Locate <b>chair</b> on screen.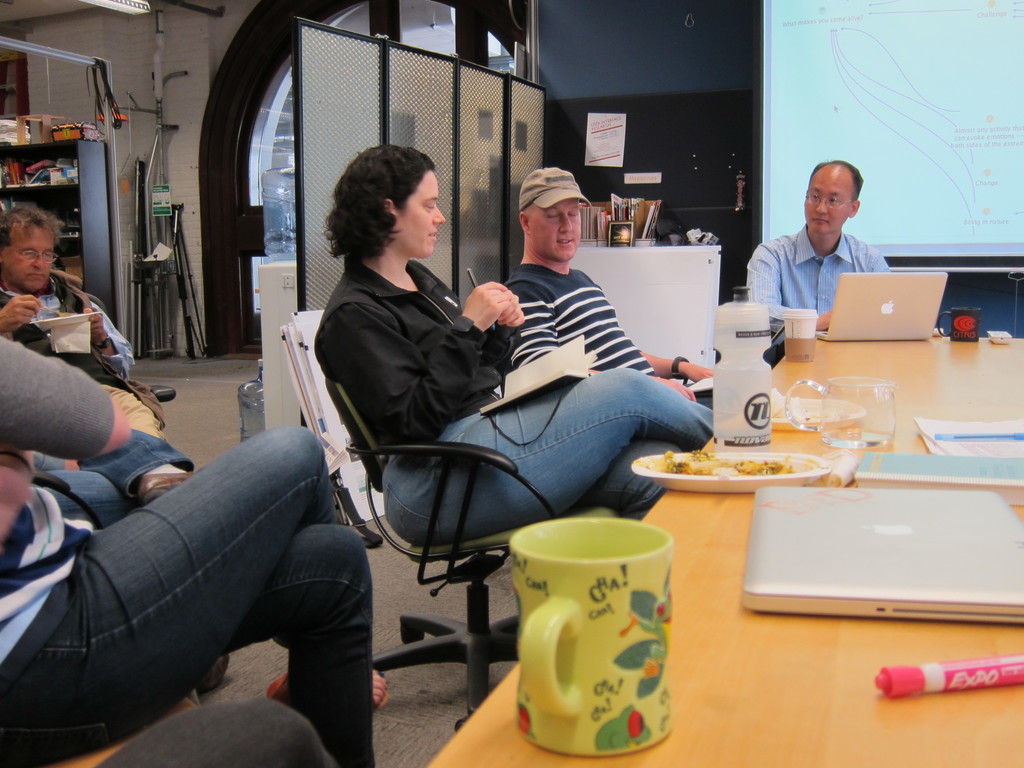
On screen at detection(293, 260, 640, 693).
